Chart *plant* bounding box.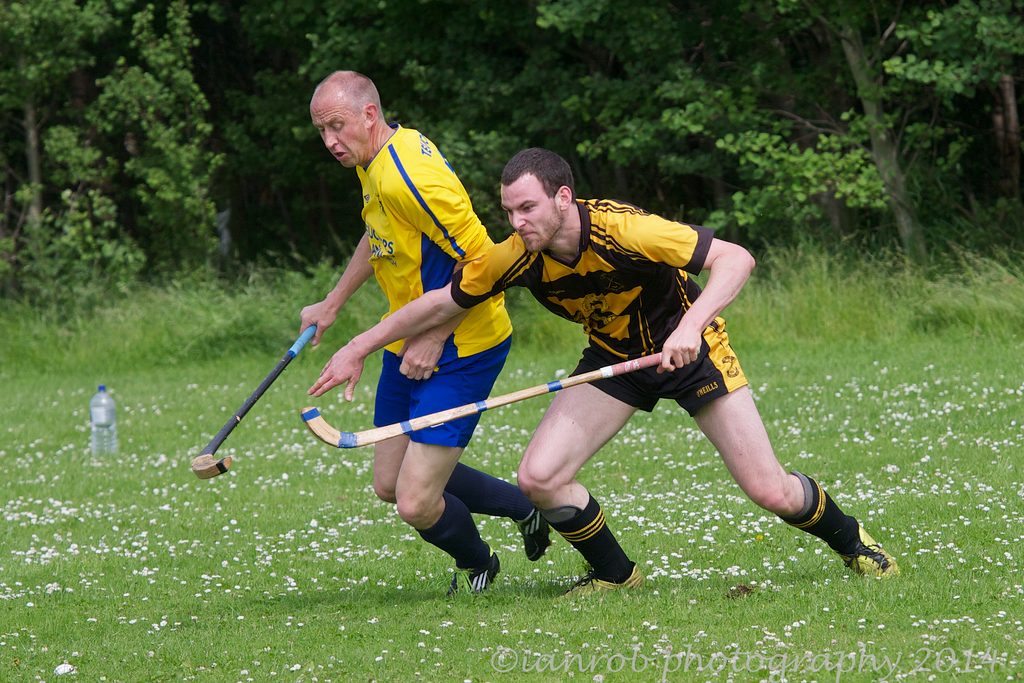
Charted: 1:195:147:309.
